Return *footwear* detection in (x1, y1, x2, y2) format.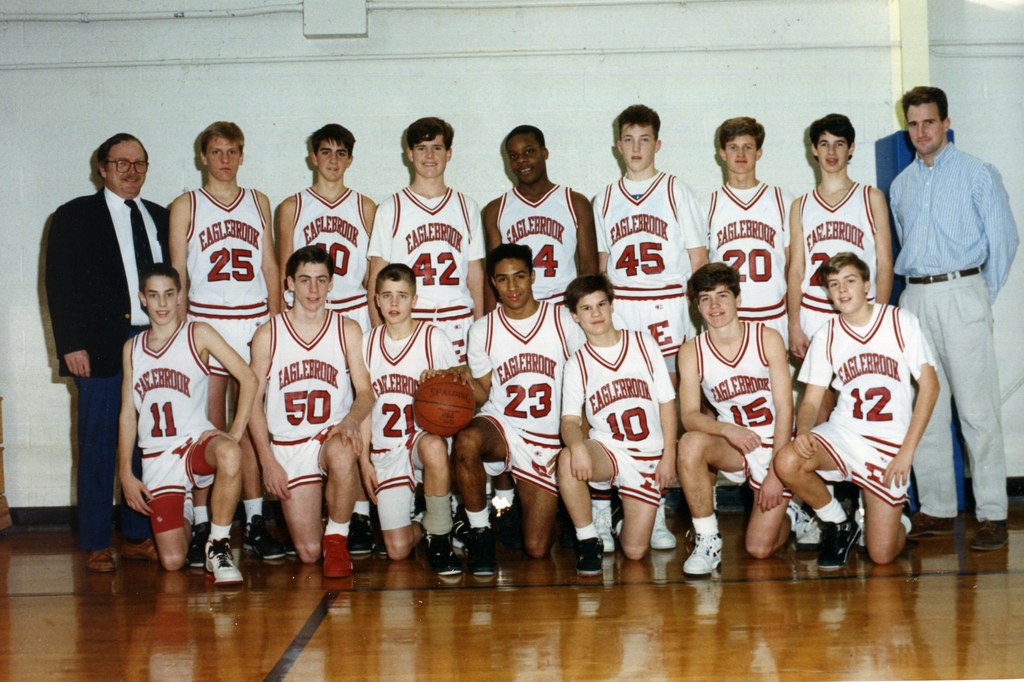
(907, 509, 959, 546).
